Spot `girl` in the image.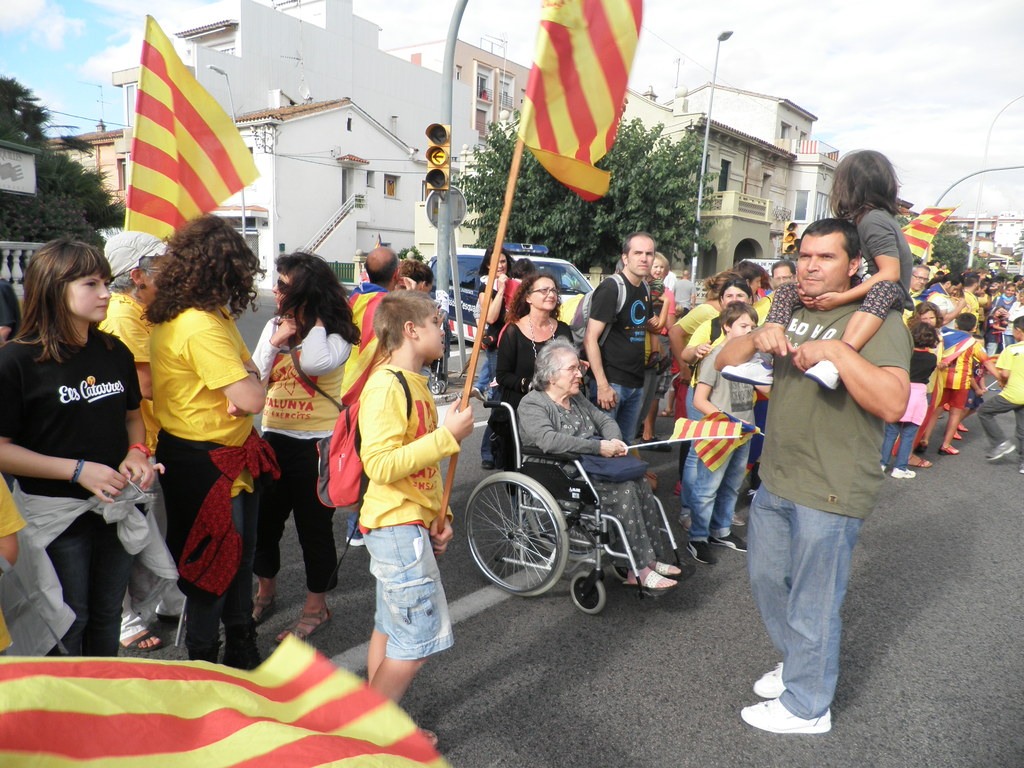
`girl` found at <region>475, 260, 572, 480</region>.
